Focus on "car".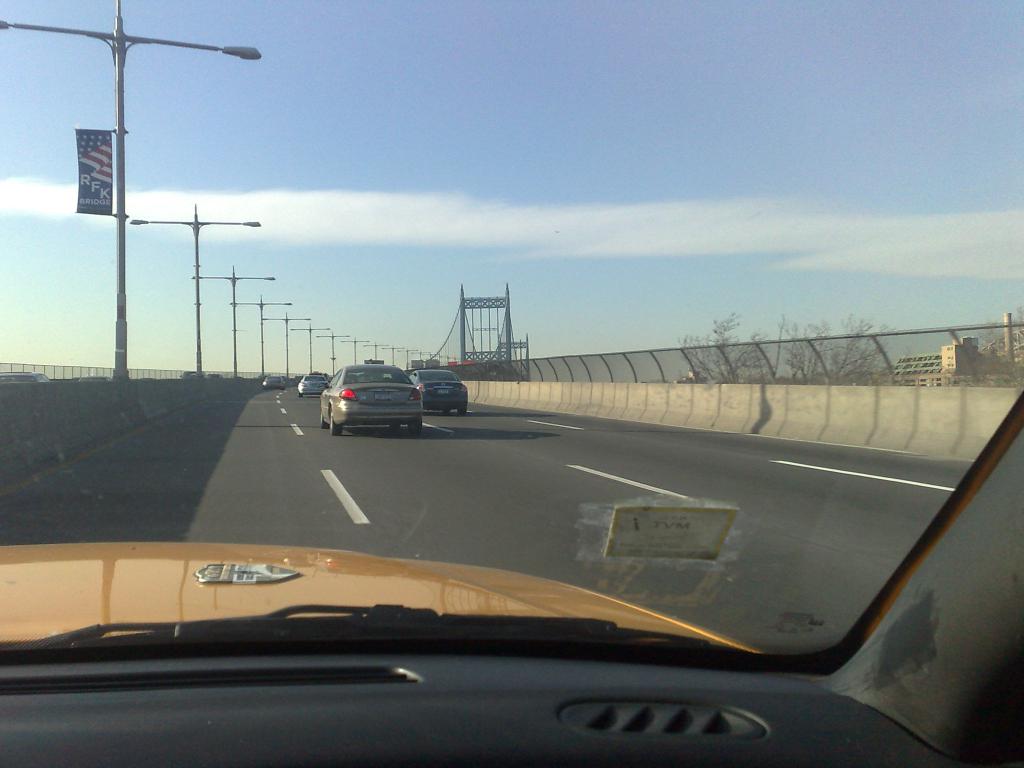
Focused at region(259, 374, 287, 388).
